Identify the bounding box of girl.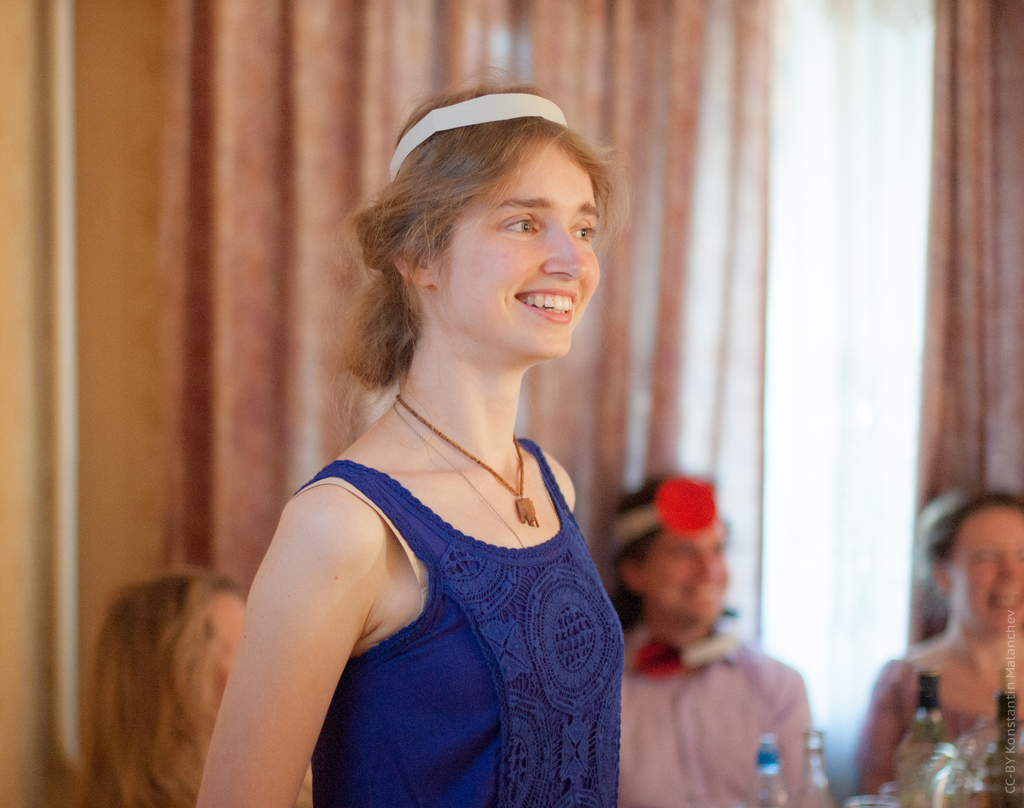
bbox=(58, 554, 310, 807).
